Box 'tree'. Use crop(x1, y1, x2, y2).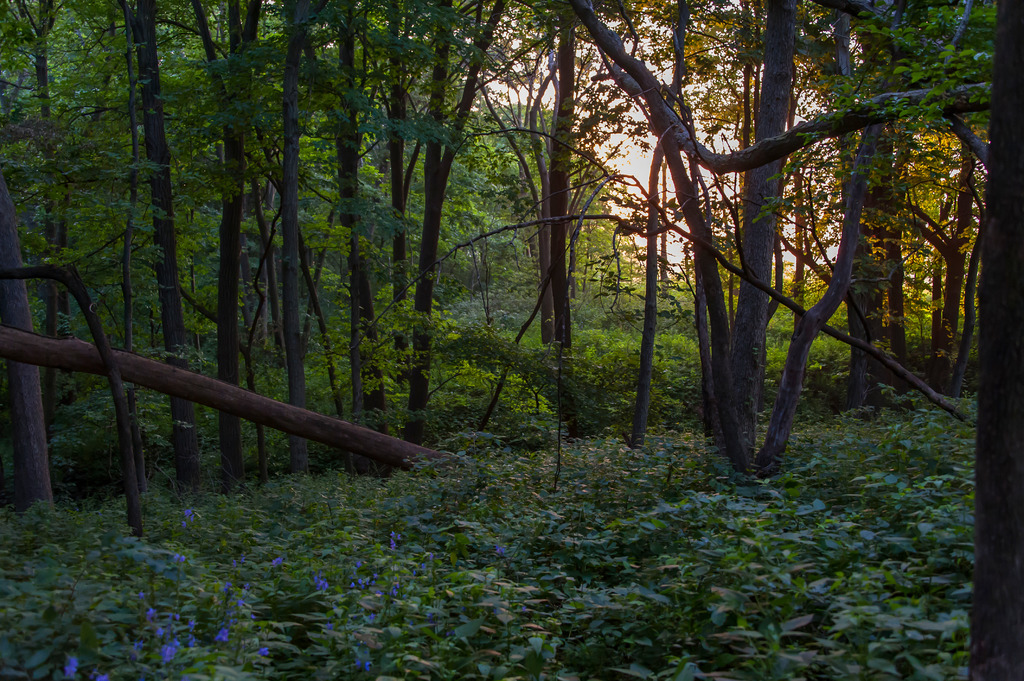
crop(957, 0, 1023, 680).
